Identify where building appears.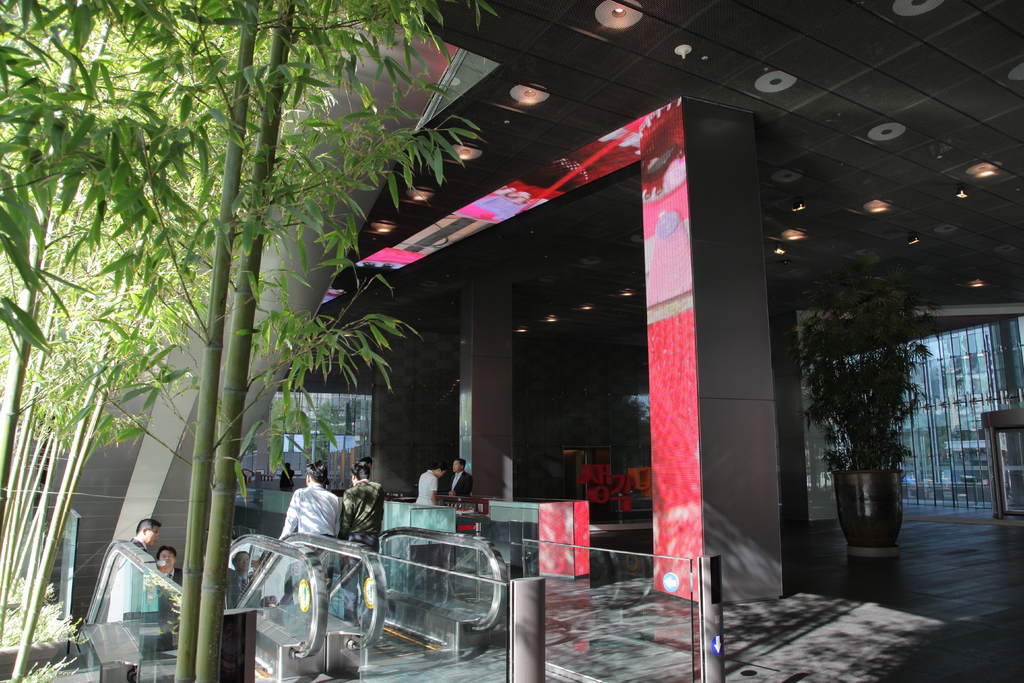
Appears at BBox(45, 0, 1023, 682).
